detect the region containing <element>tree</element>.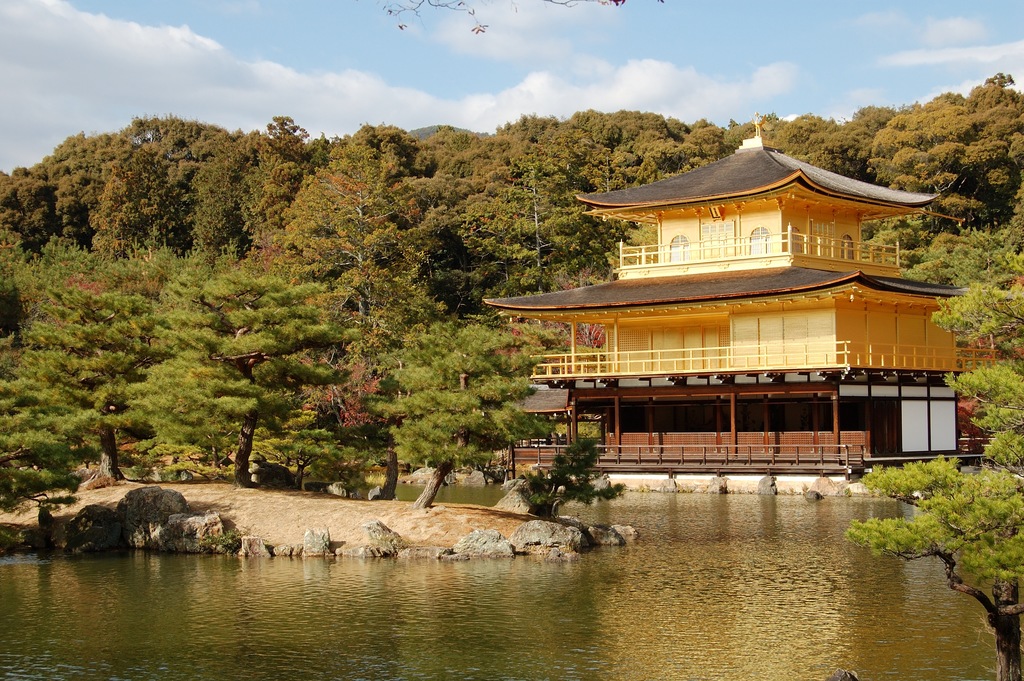
Rect(372, 0, 662, 31).
